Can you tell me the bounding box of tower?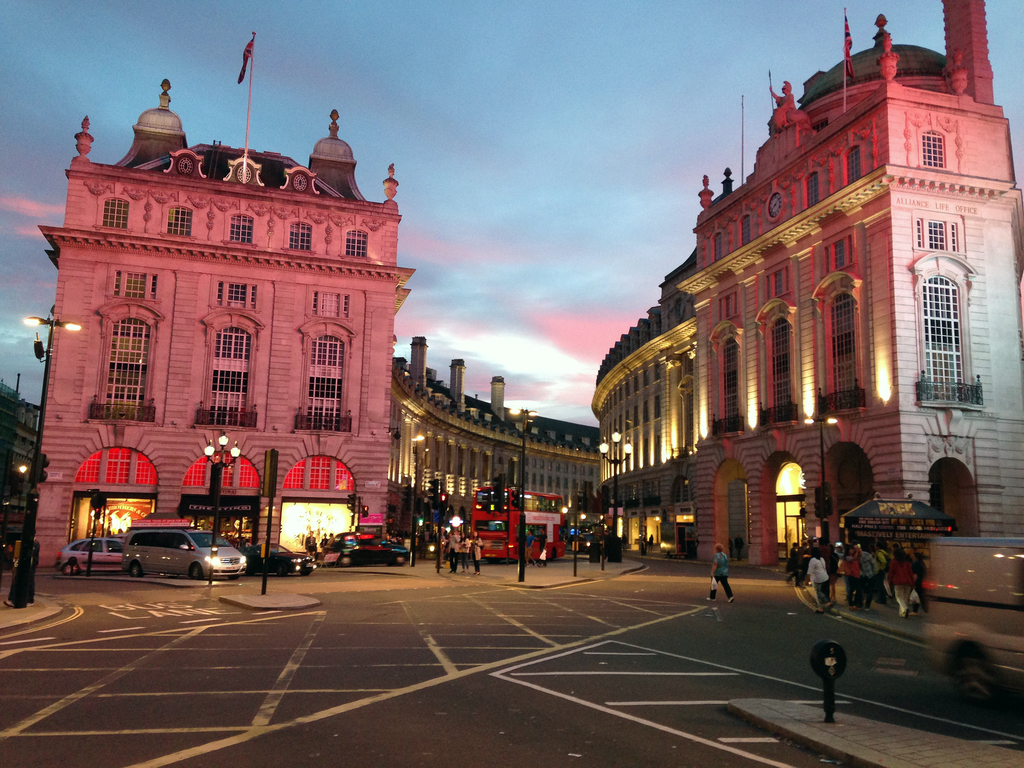
bbox=(0, 0, 607, 614).
